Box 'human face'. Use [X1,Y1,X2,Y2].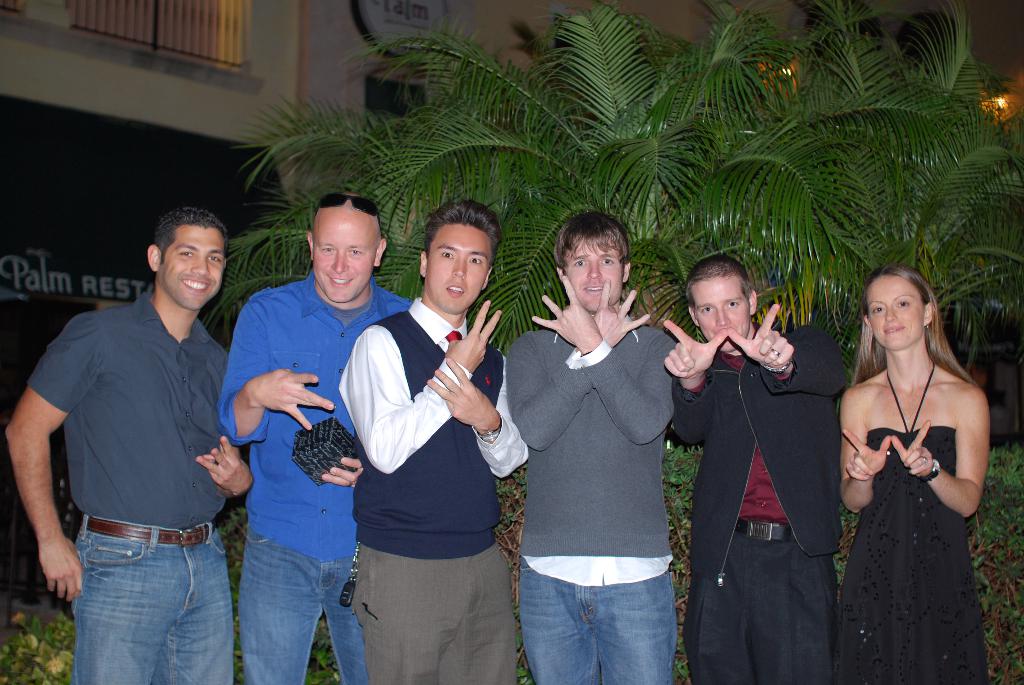
[565,242,623,309].
